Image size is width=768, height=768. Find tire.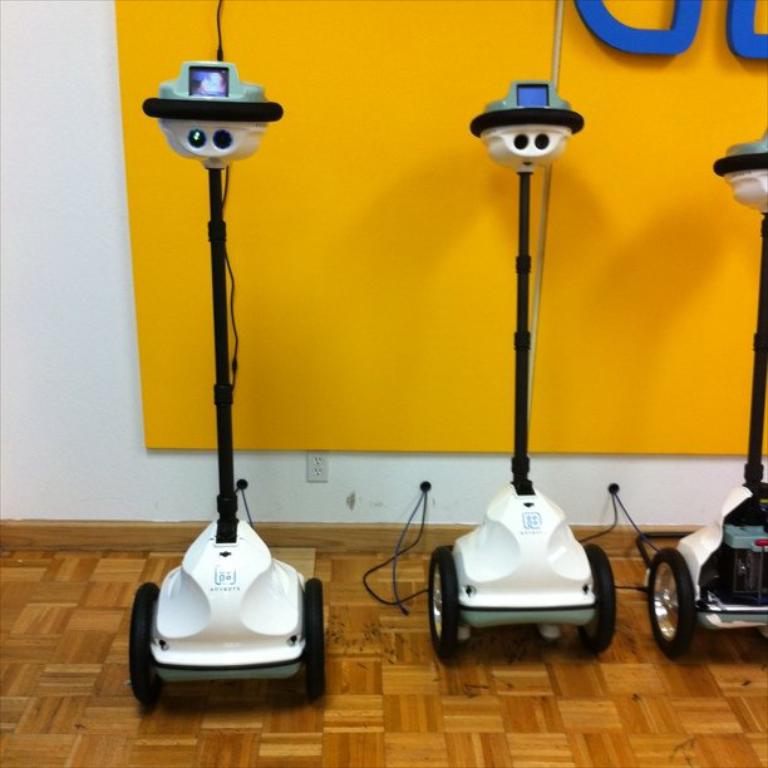
(left=575, top=542, right=619, bottom=658).
